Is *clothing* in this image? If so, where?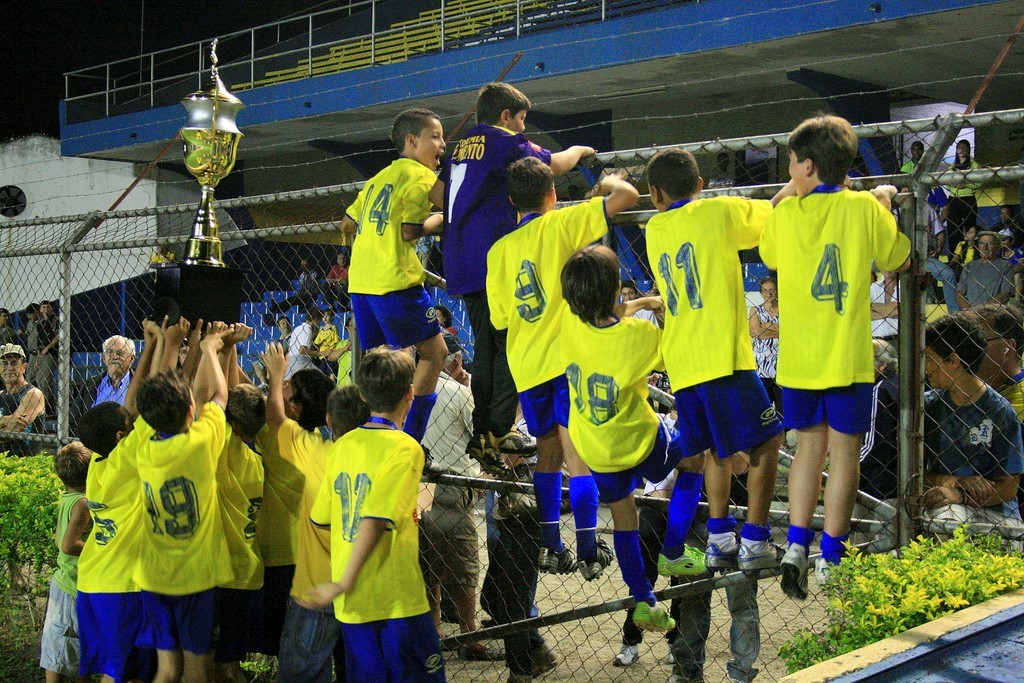
Yes, at {"x1": 134, "y1": 421, "x2": 230, "y2": 662}.
